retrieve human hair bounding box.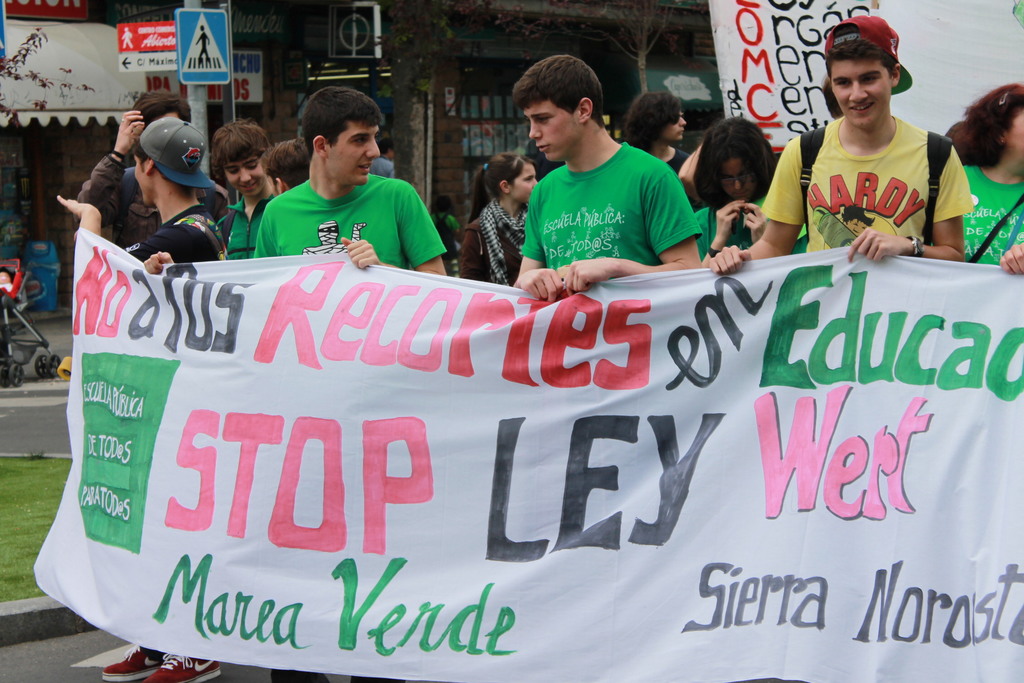
Bounding box: locate(303, 85, 384, 160).
